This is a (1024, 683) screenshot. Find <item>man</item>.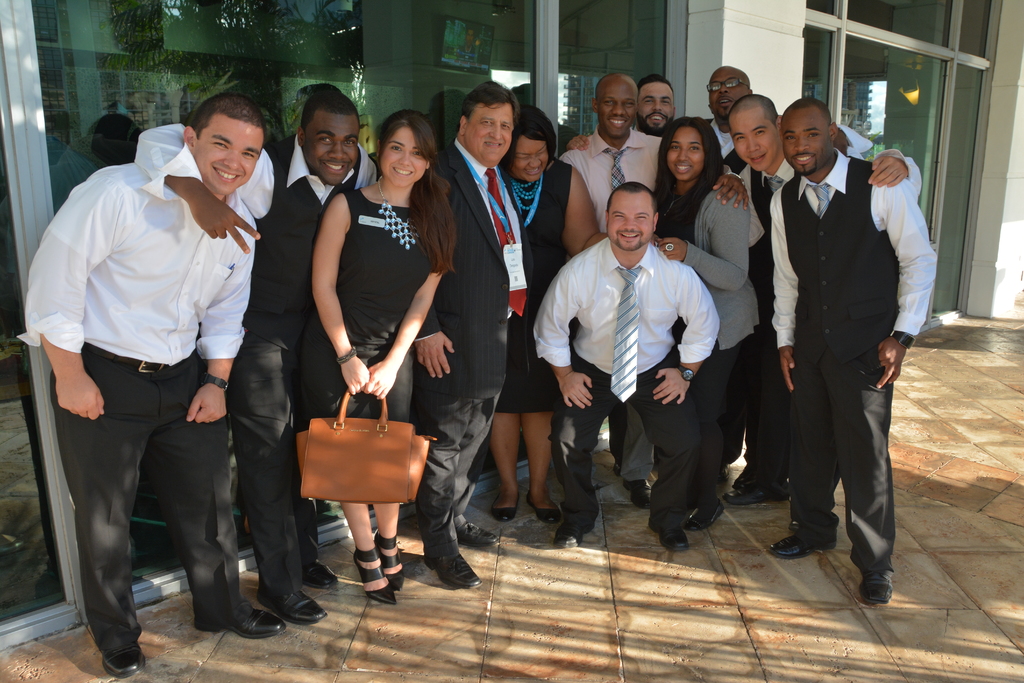
Bounding box: (124, 88, 380, 629).
